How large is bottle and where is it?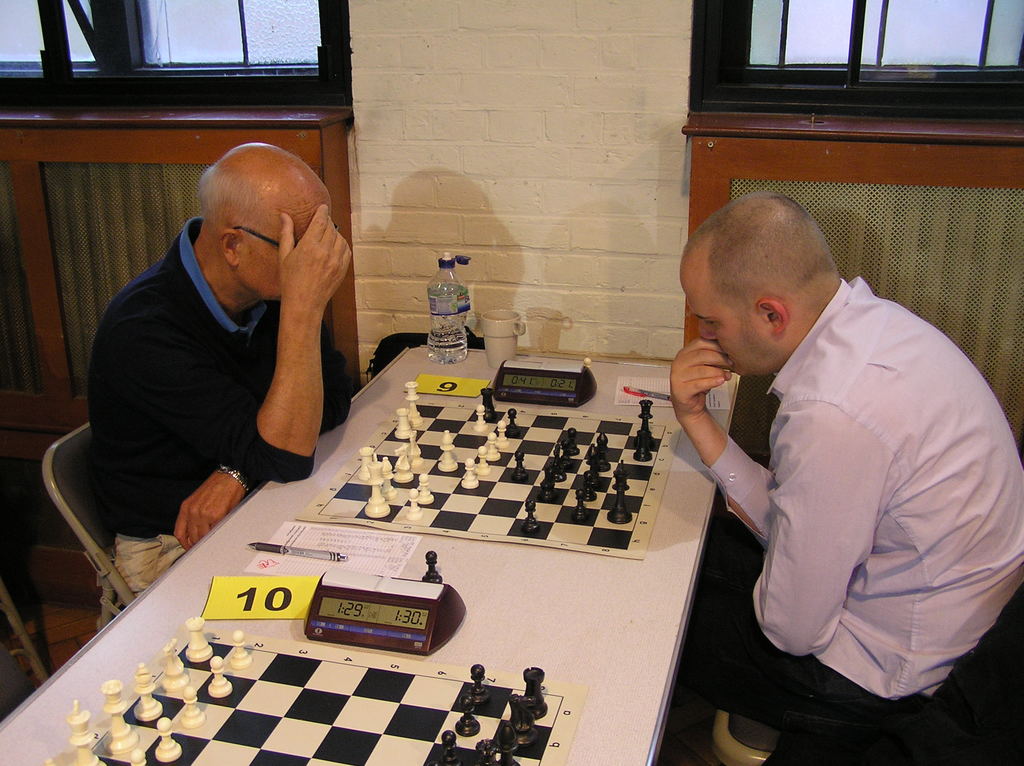
Bounding box: x1=431 y1=251 x2=472 y2=362.
